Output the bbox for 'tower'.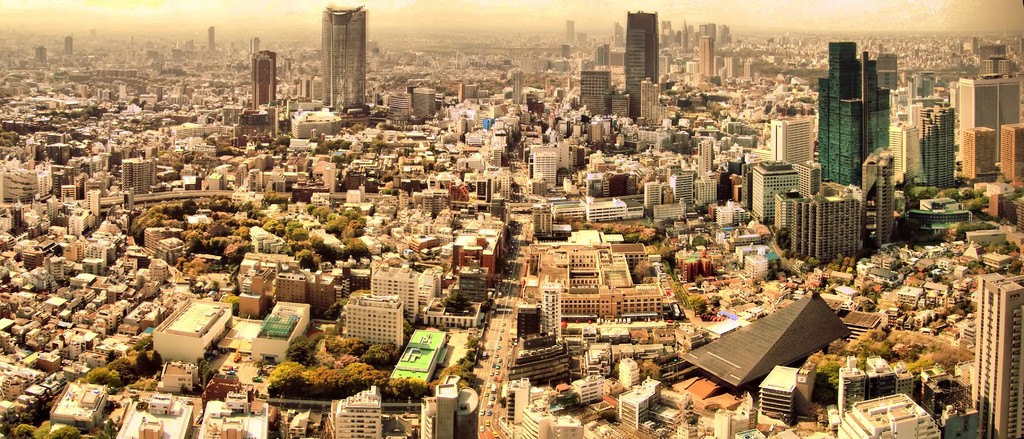
<bbox>789, 192, 872, 264</bbox>.
